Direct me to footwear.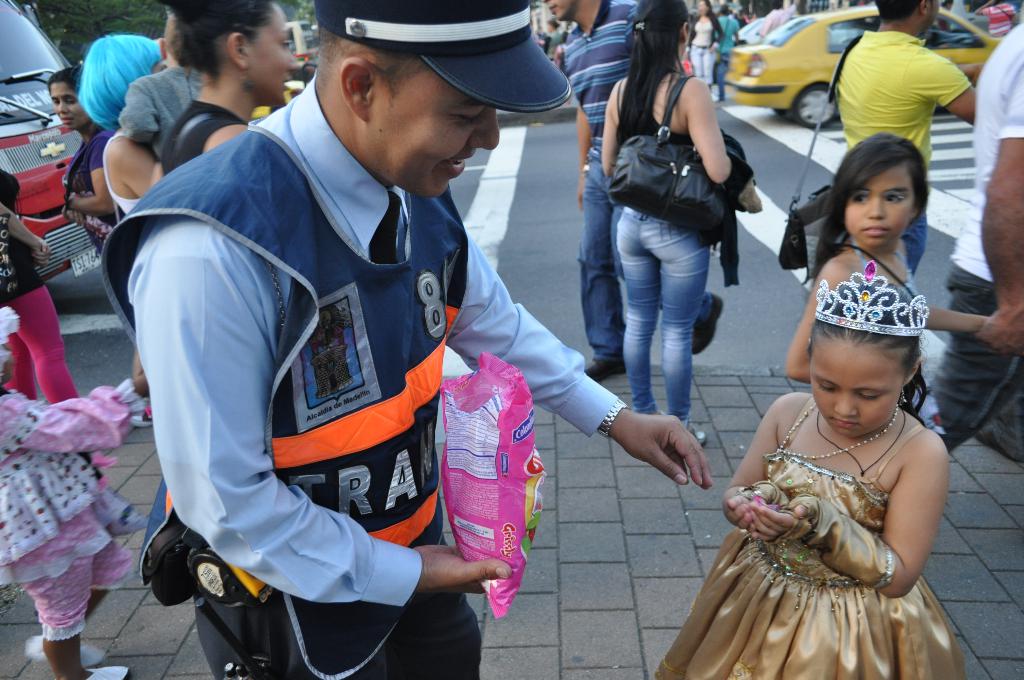
Direction: region(586, 347, 627, 376).
